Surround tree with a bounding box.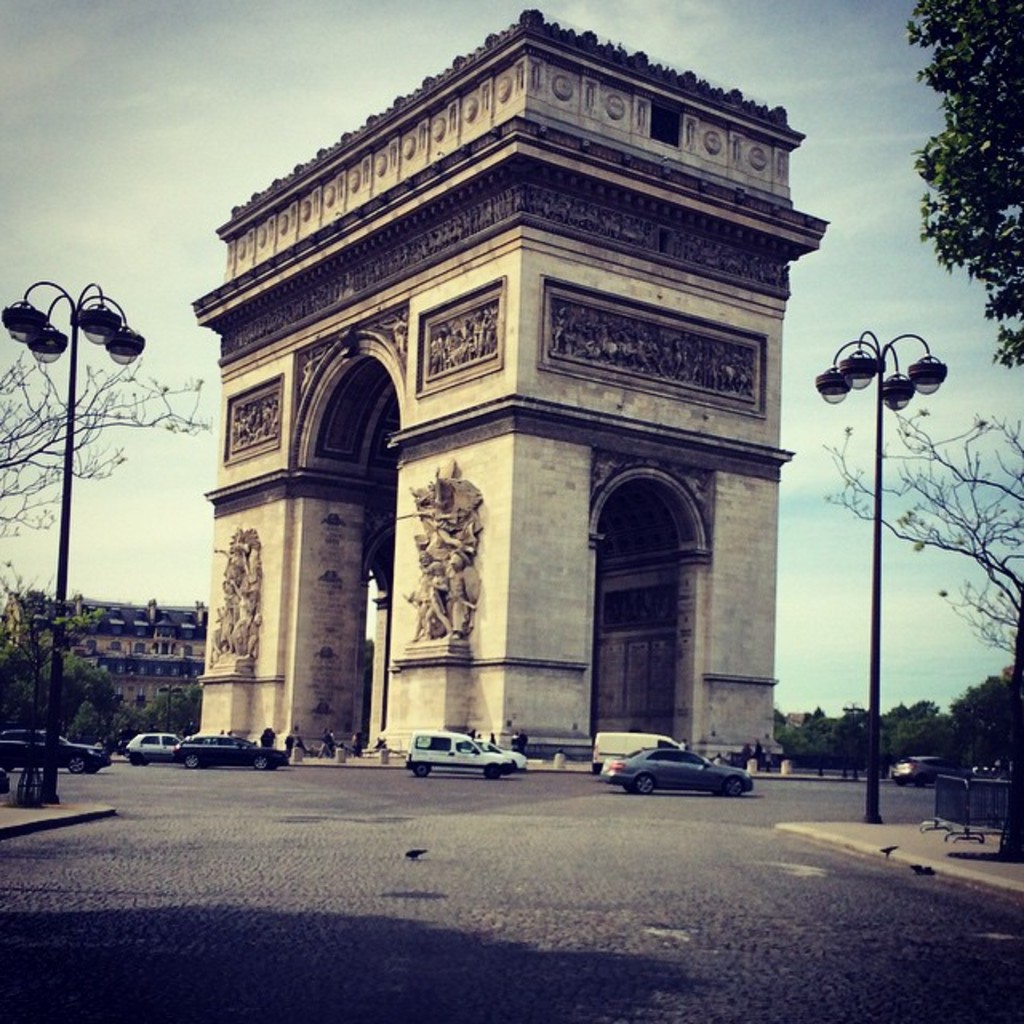
0,336,210,539.
